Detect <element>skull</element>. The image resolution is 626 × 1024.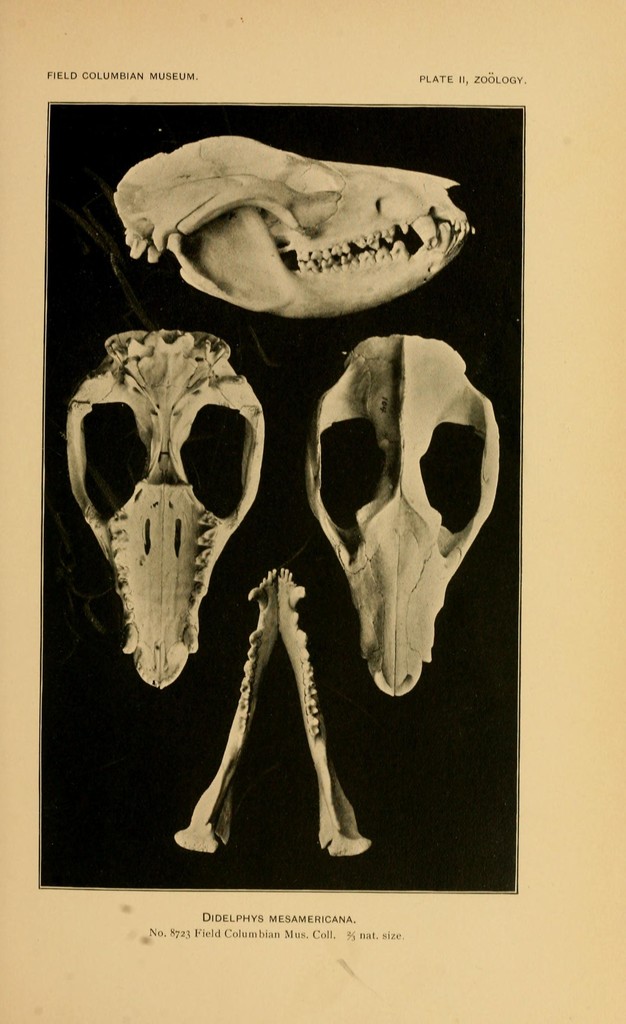
Rect(67, 330, 267, 686).
